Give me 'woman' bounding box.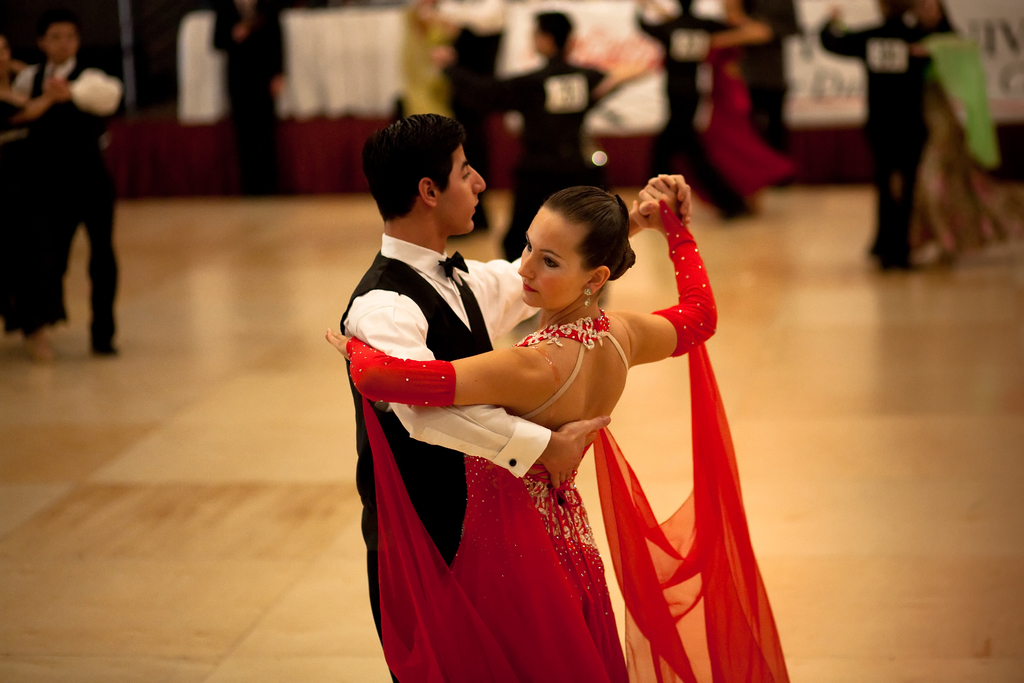
region(321, 169, 800, 682).
